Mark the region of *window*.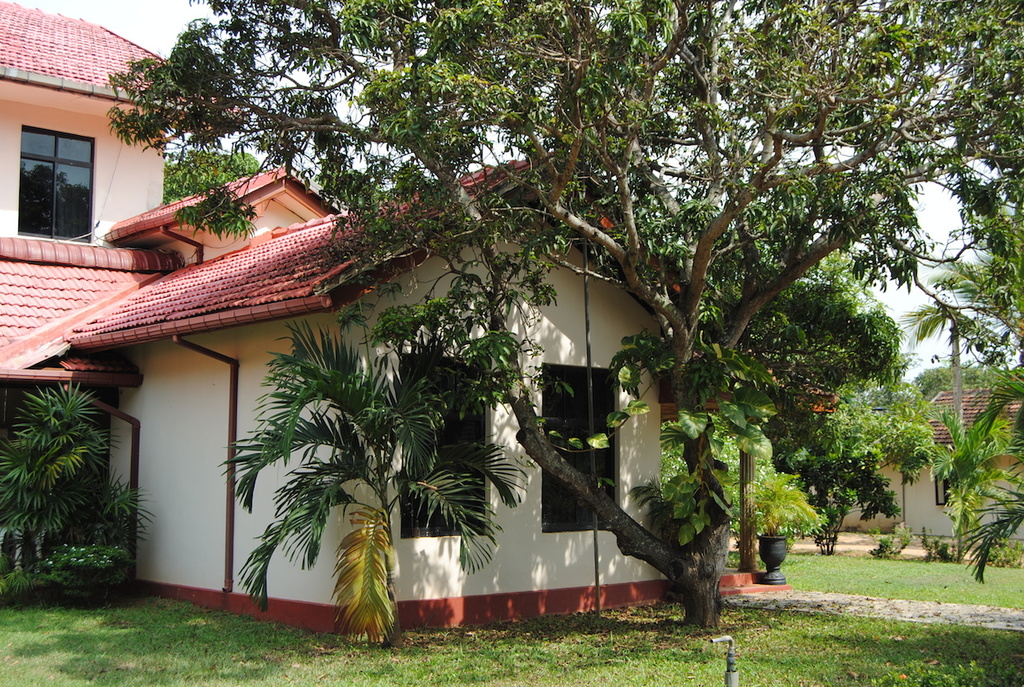
Region: crop(13, 110, 102, 206).
